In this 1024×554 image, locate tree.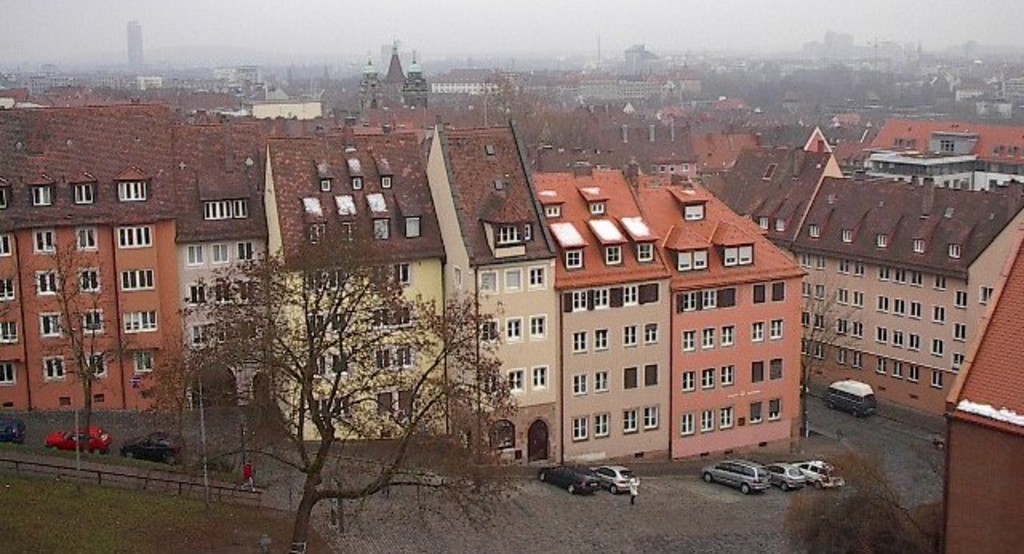
Bounding box: box(798, 287, 864, 423).
